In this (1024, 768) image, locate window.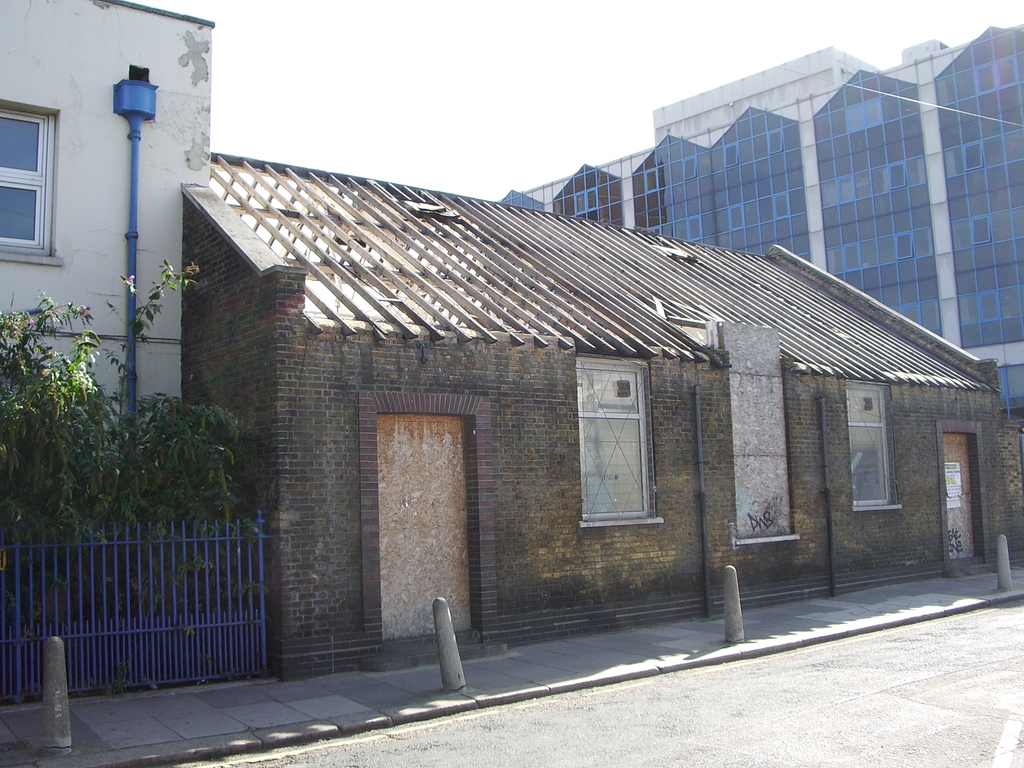
Bounding box: bbox=[847, 379, 901, 514].
